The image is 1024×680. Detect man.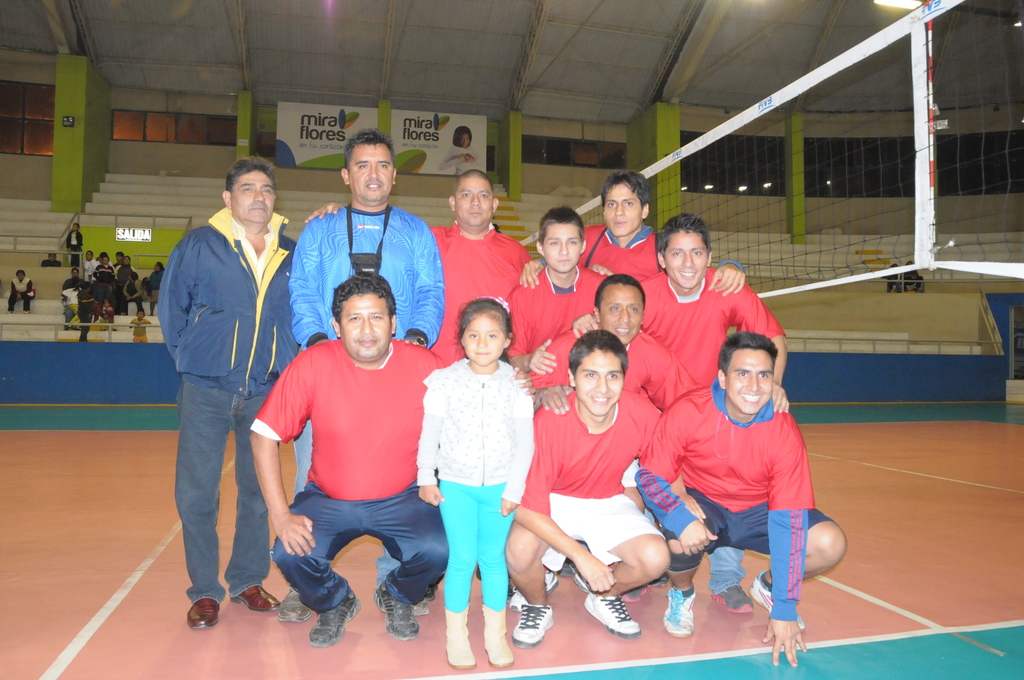
Detection: 65/215/92/268.
